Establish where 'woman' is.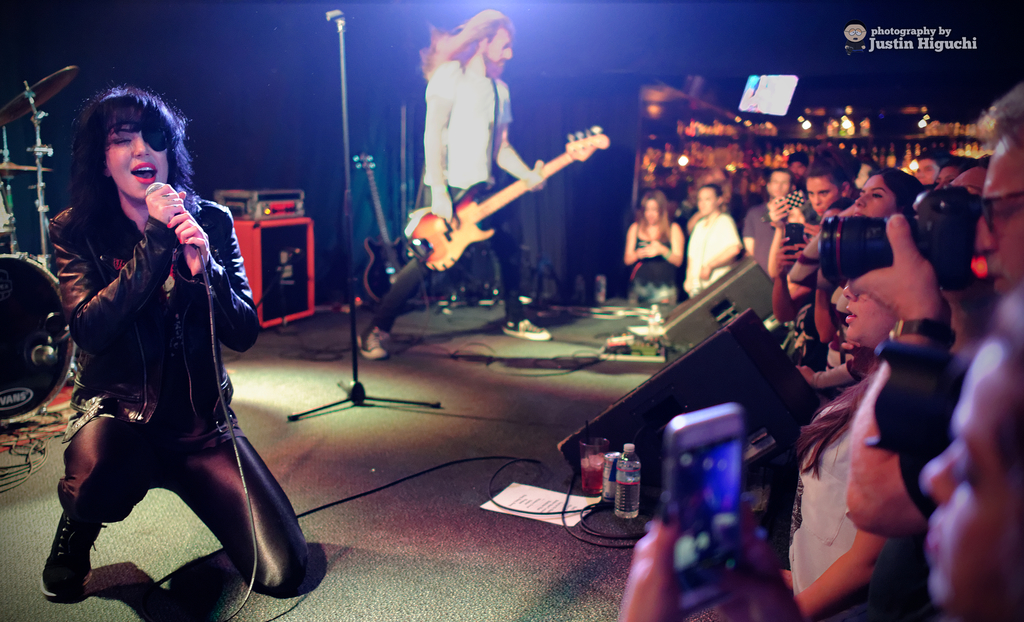
Established at locate(623, 192, 684, 308).
